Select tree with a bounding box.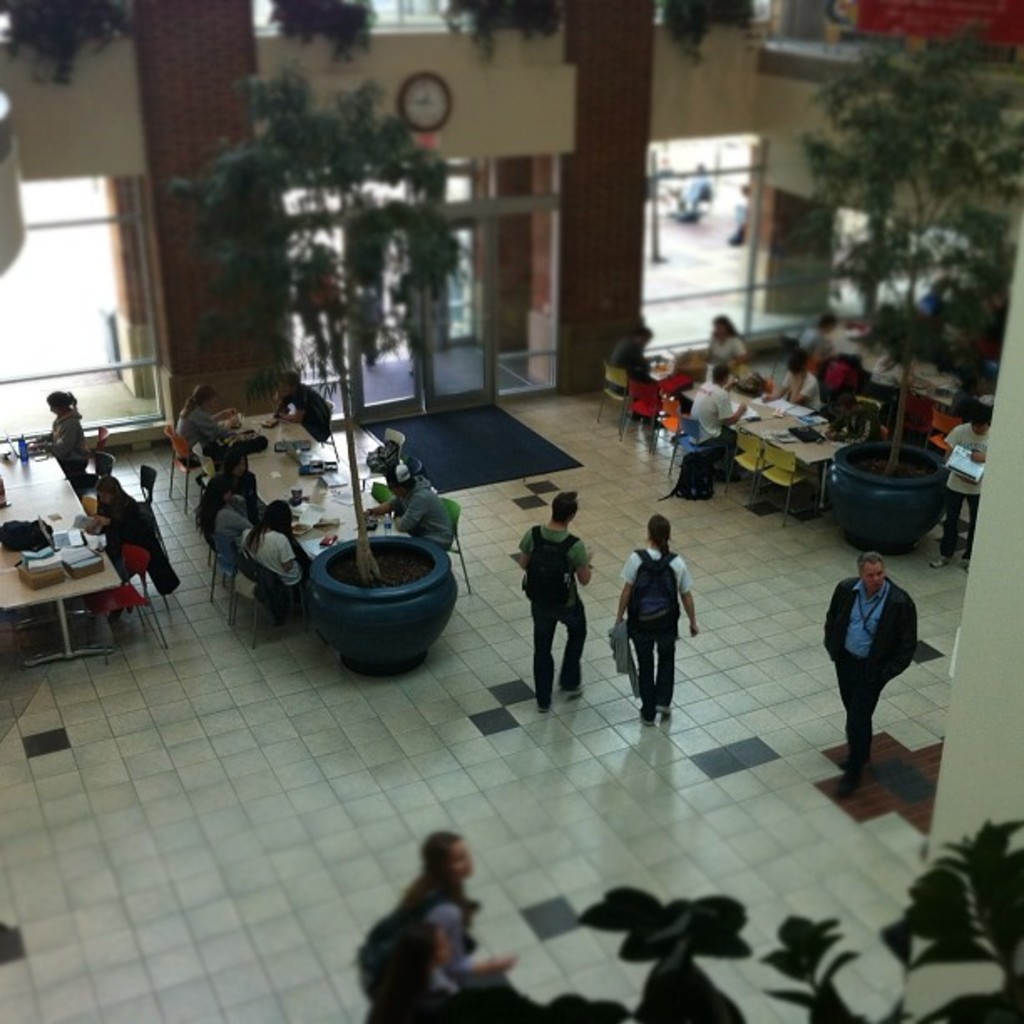
BBox(790, 28, 1022, 479).
